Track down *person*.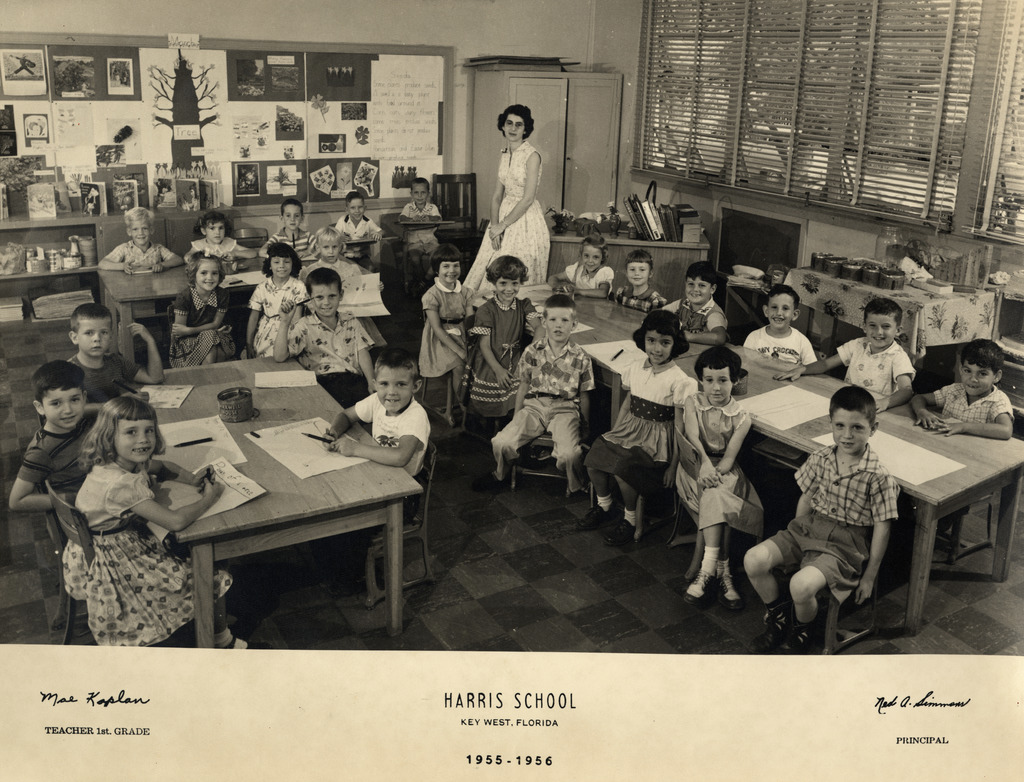
Tracked to bbox=(97, 205, 182, 272).
